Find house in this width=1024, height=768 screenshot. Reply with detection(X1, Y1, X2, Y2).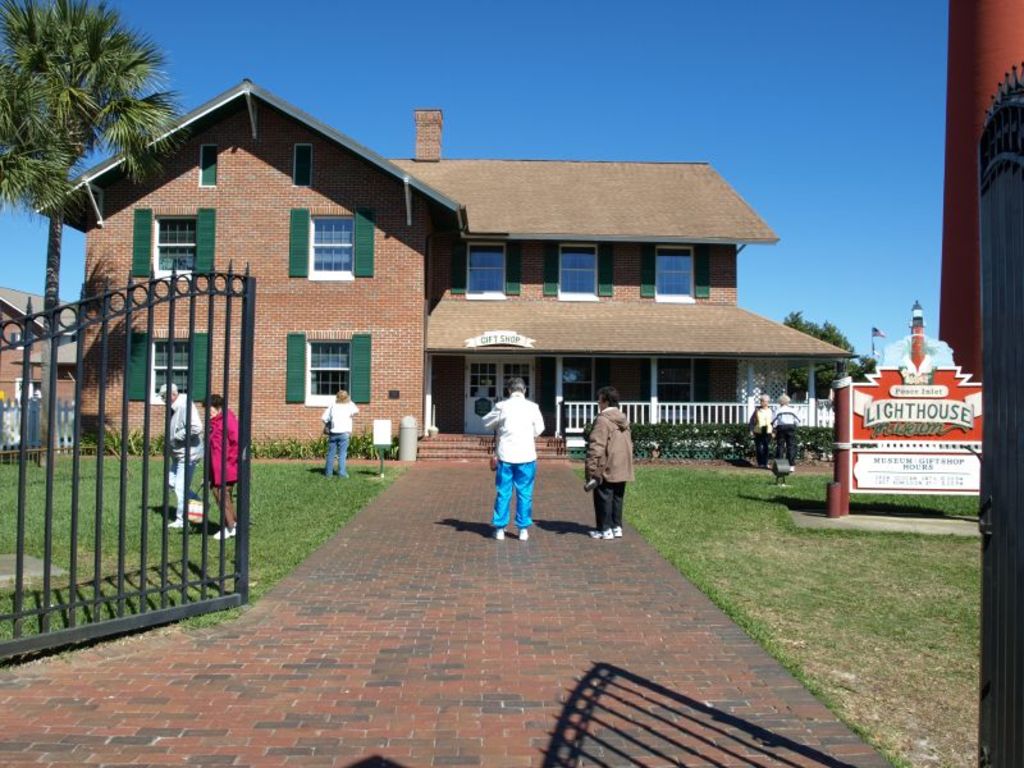
detection(32, 74, 855, 461).
